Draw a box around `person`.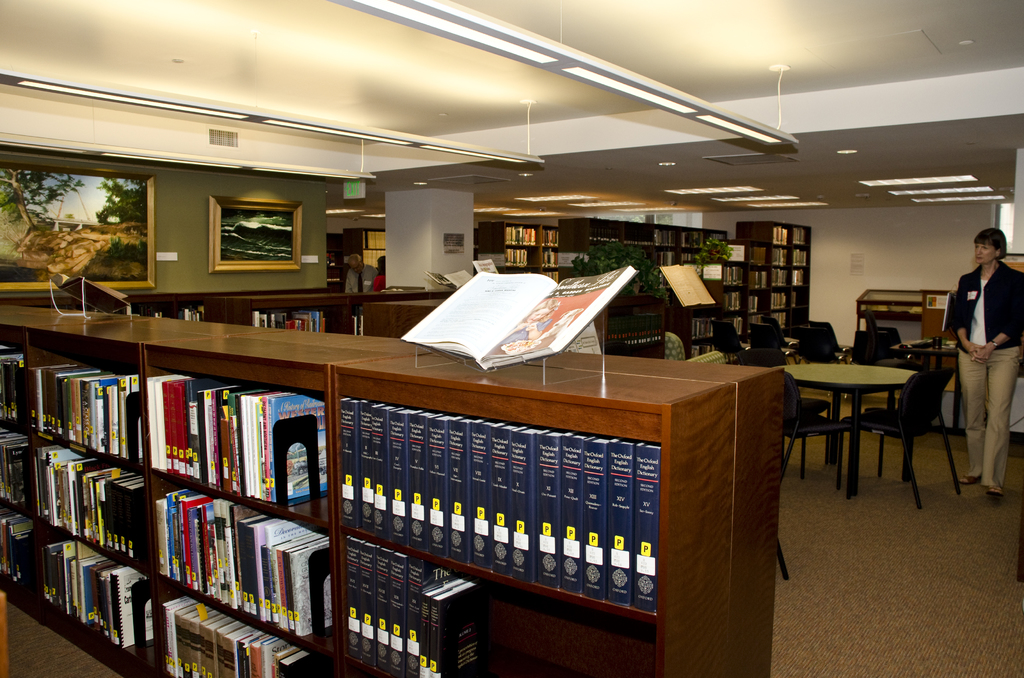
bbox=(496, 298, 559, 345).
